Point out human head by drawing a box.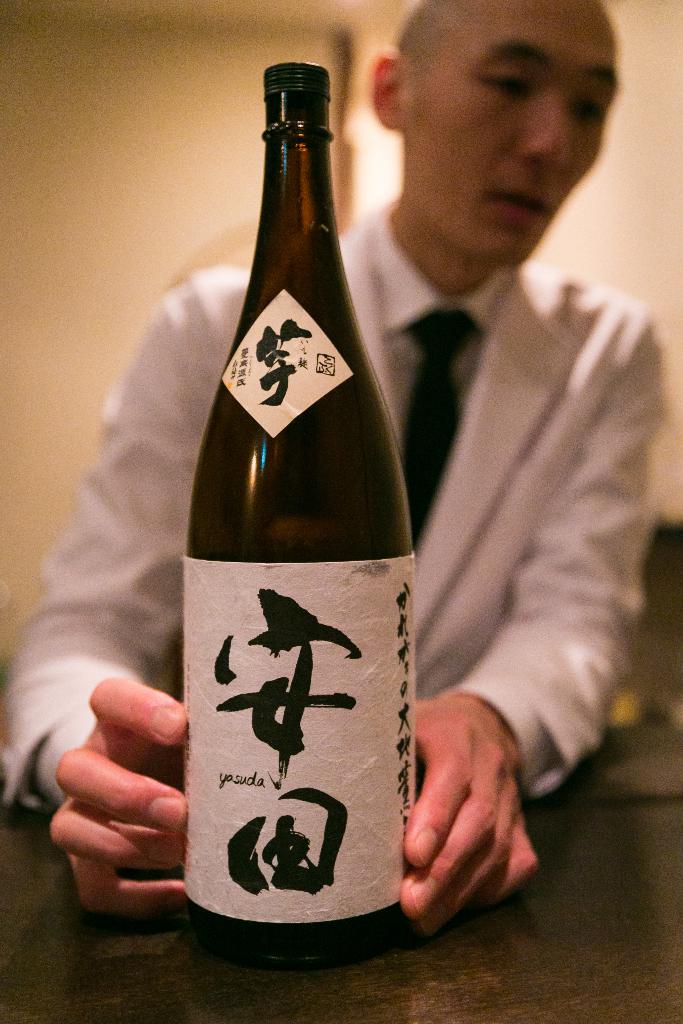
375, 3, 621, 252.
